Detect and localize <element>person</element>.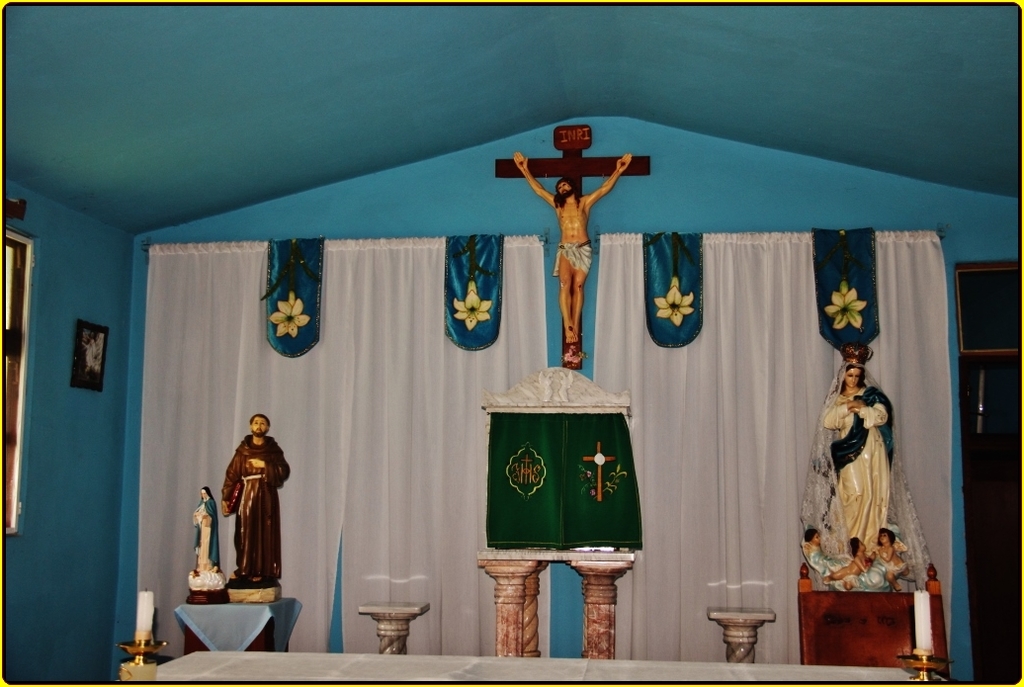
Localized at (812, 365, 906, 558).
